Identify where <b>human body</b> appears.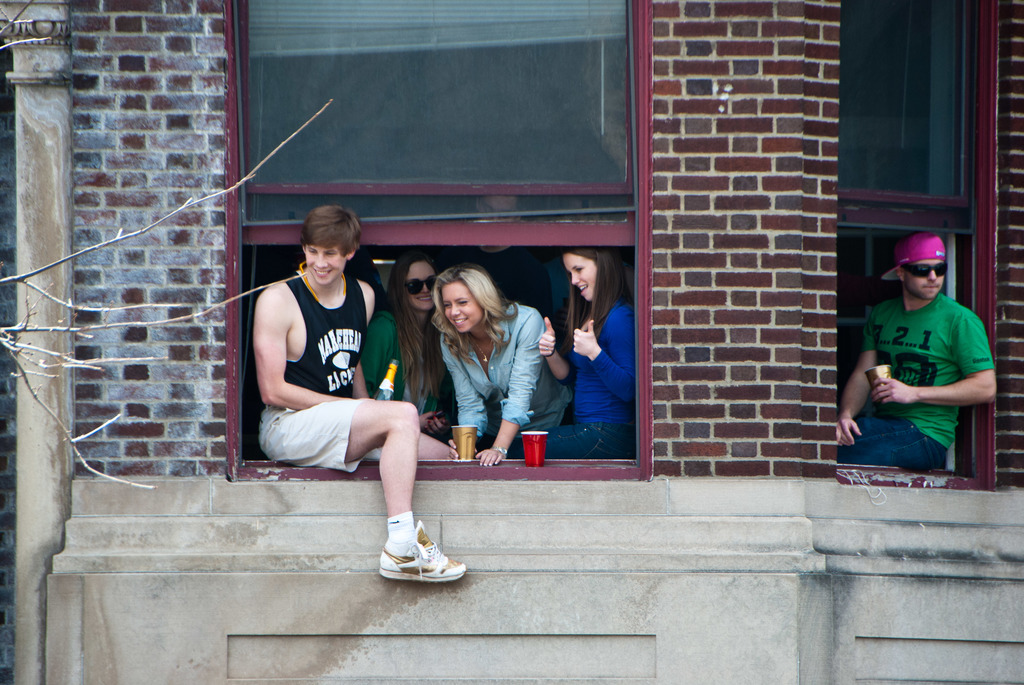
Appears at BBox(544, 248, 636, 473).
